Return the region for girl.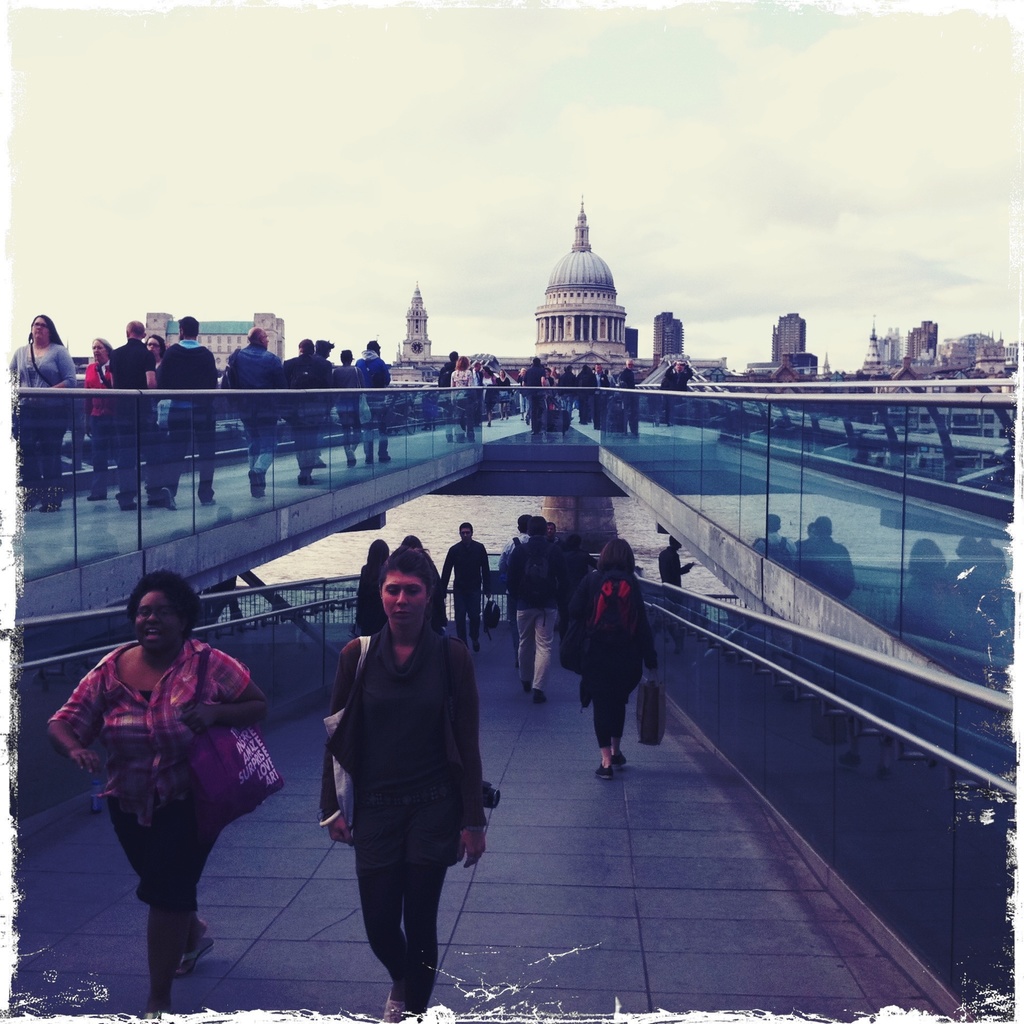
pyautogui.locateOnScreen(318, 536, 486, 1023).
